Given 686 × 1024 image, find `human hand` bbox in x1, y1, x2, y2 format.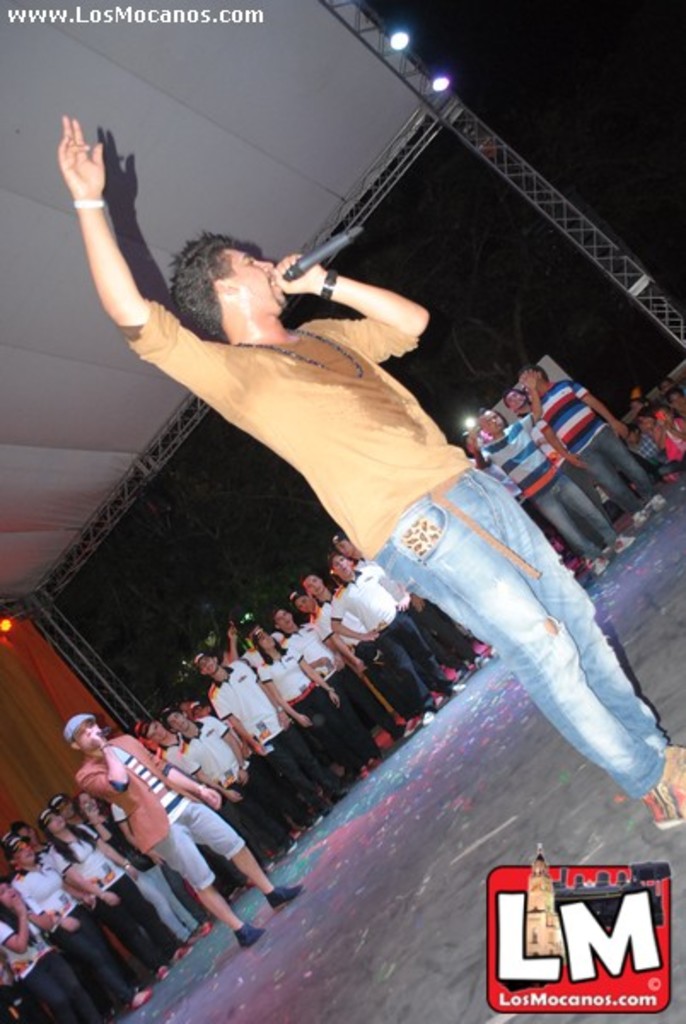
58, 915, 78, 930.
